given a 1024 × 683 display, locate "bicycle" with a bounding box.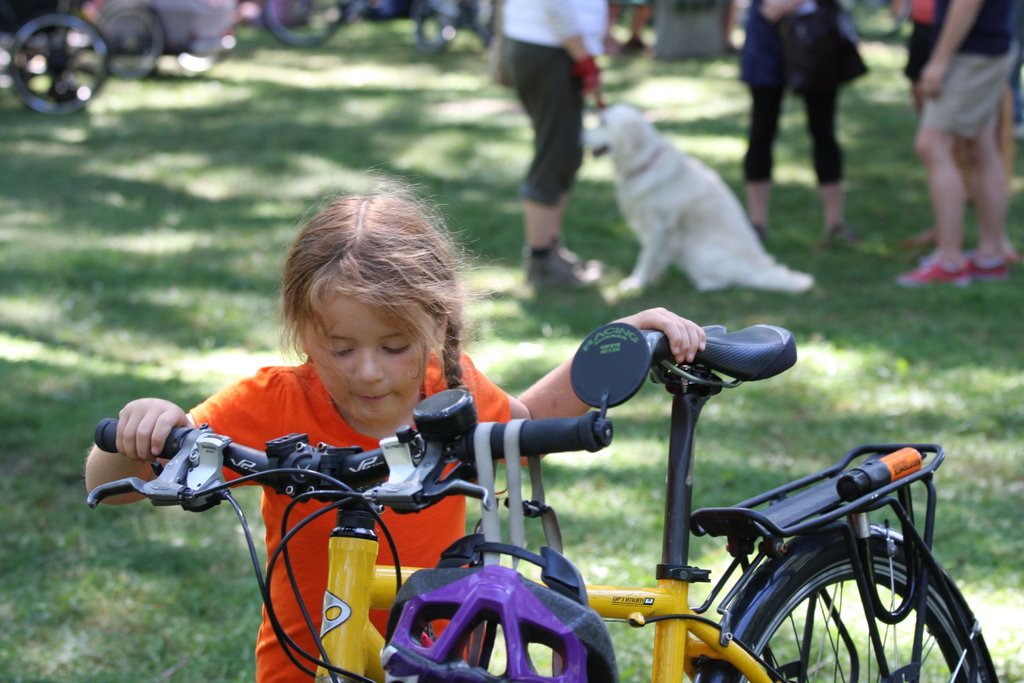
Located: box=[84, 320, 997, 682].
